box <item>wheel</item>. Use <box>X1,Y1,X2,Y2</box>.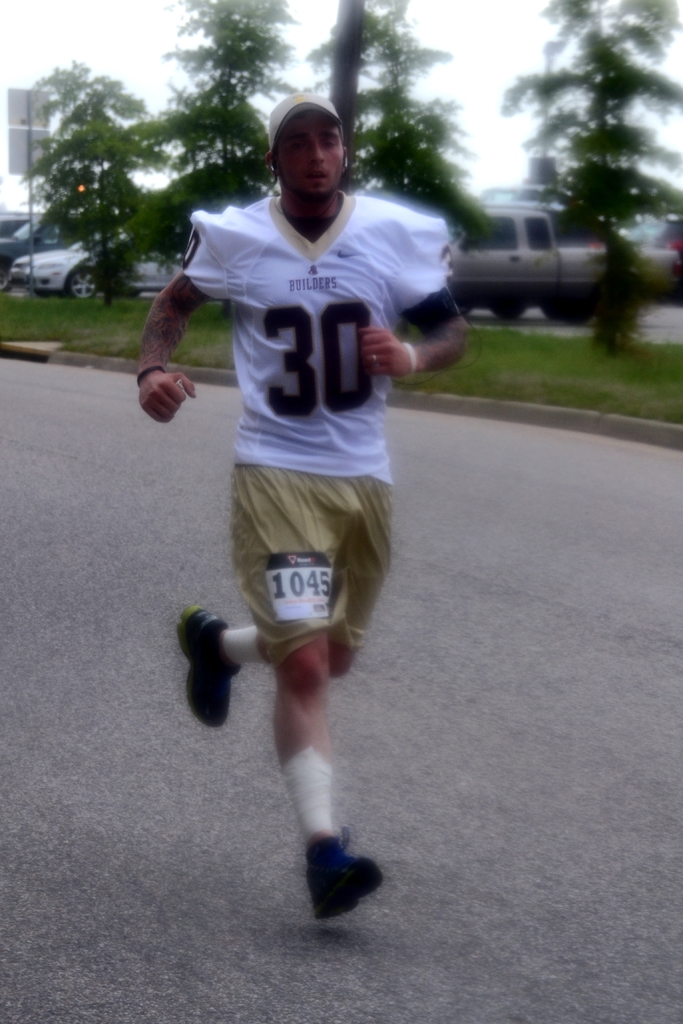
<box>557,294,592,326</box>.
